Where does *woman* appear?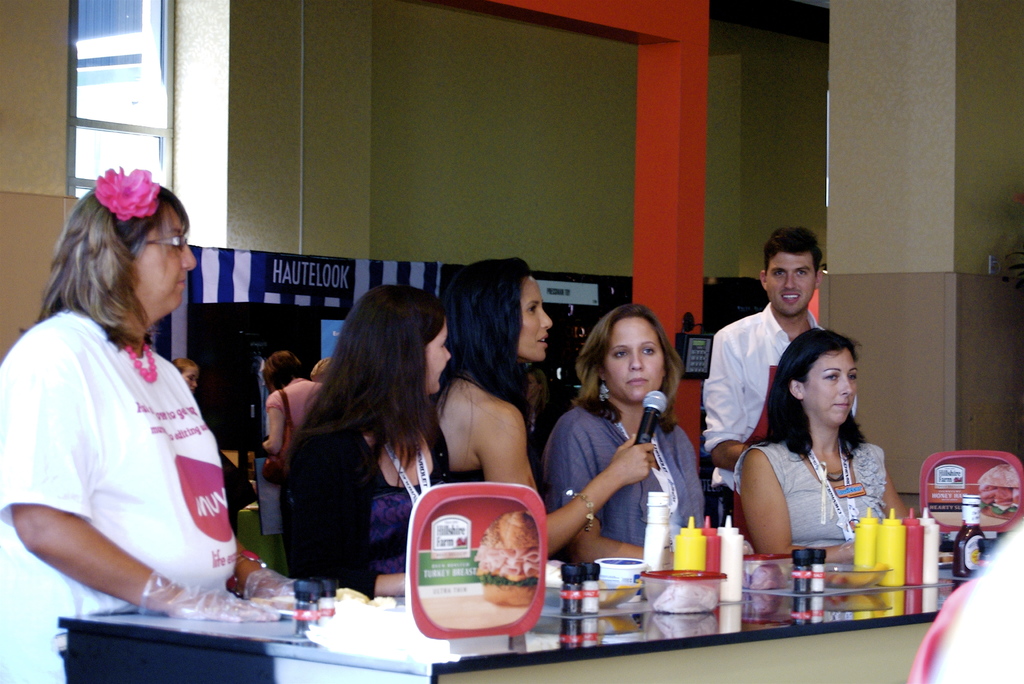
Appears at detection(430, 257, 659, 564).
